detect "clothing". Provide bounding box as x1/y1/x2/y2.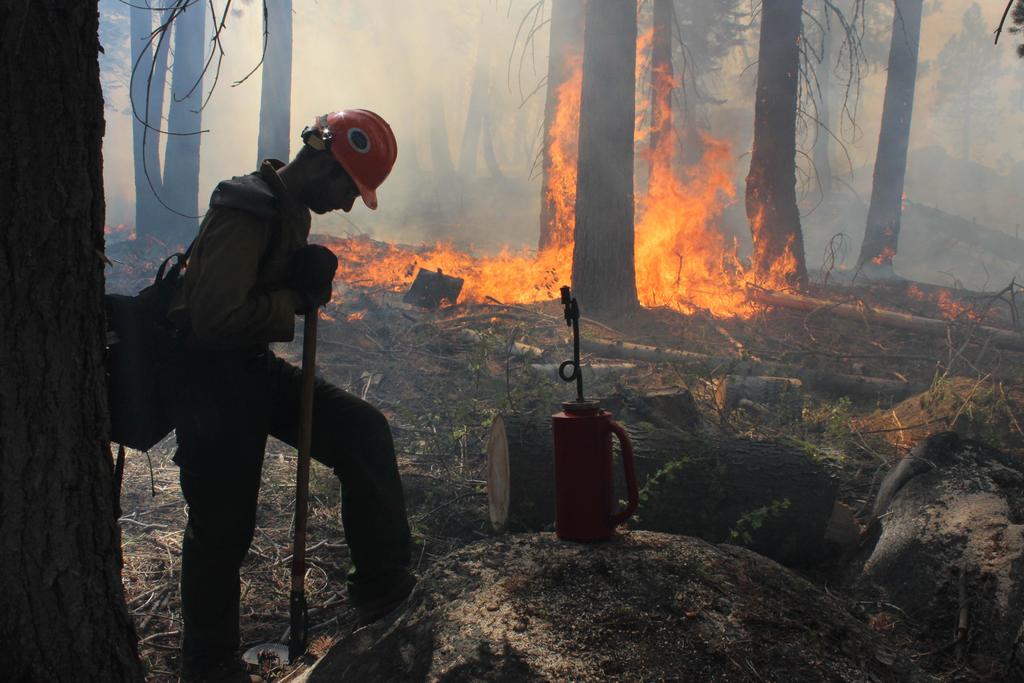
149/119/430/649.
